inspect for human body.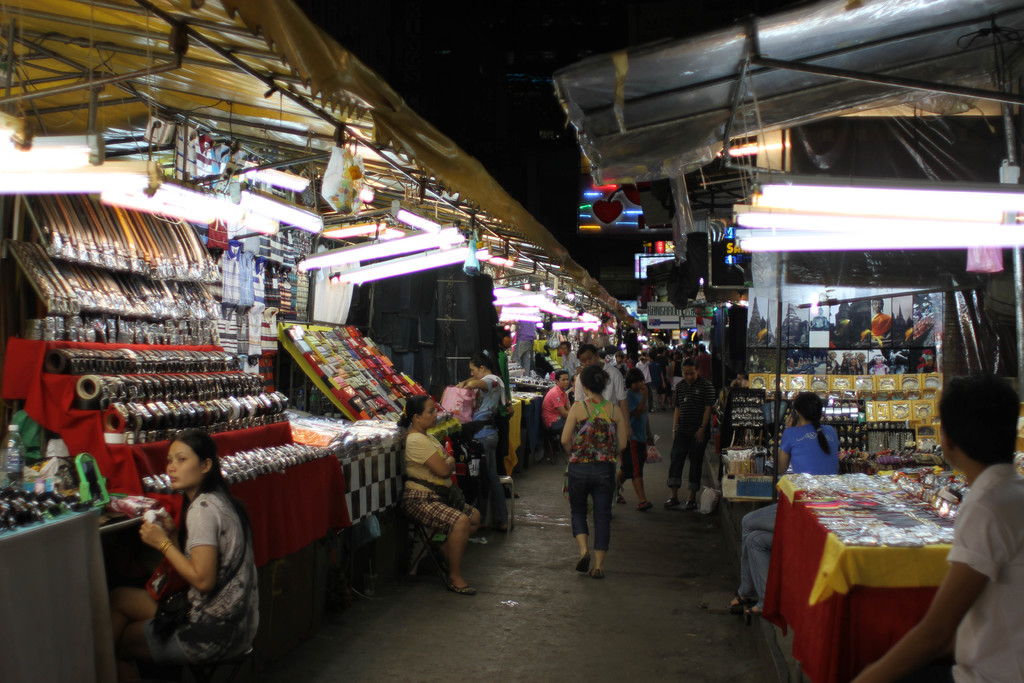
Inspection: (left=570, top=345, right=628, bottom=404).
